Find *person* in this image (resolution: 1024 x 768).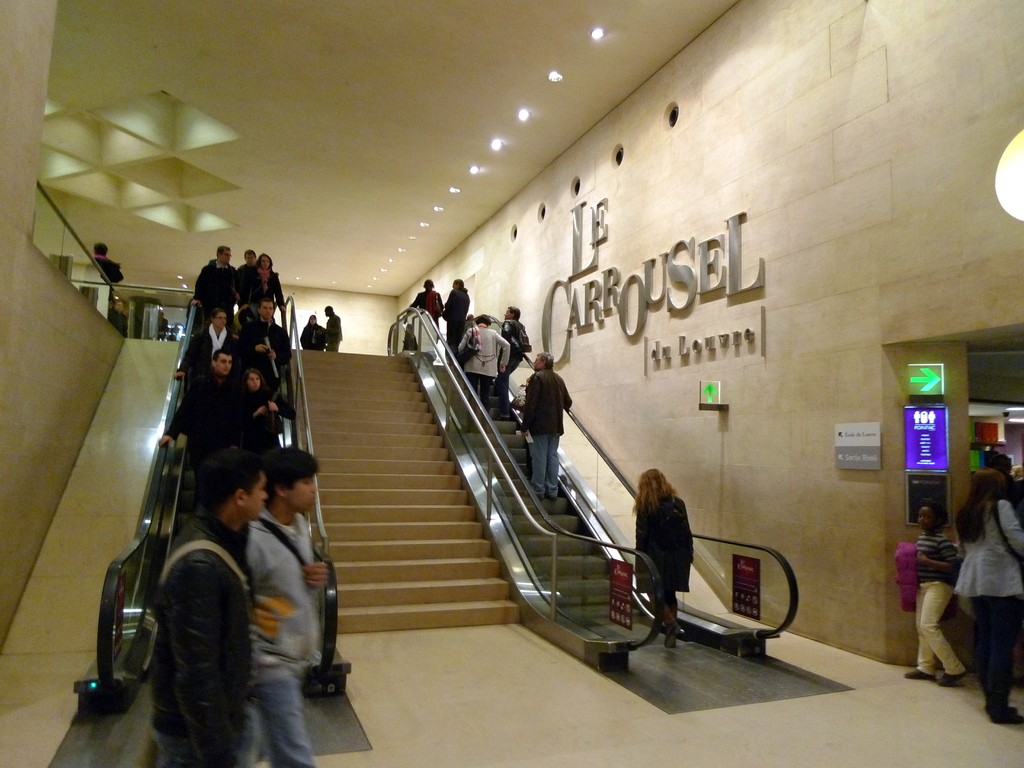
[left=321, top=304, right=342, bottom=352].
